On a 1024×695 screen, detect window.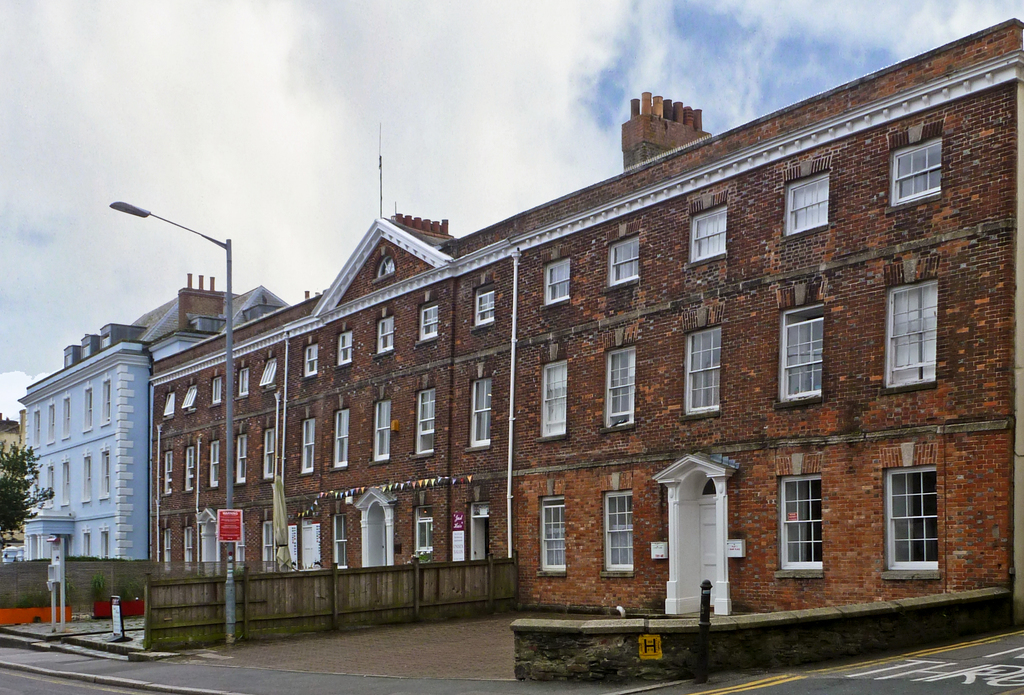
select_region(81, 457, 92, 499).
